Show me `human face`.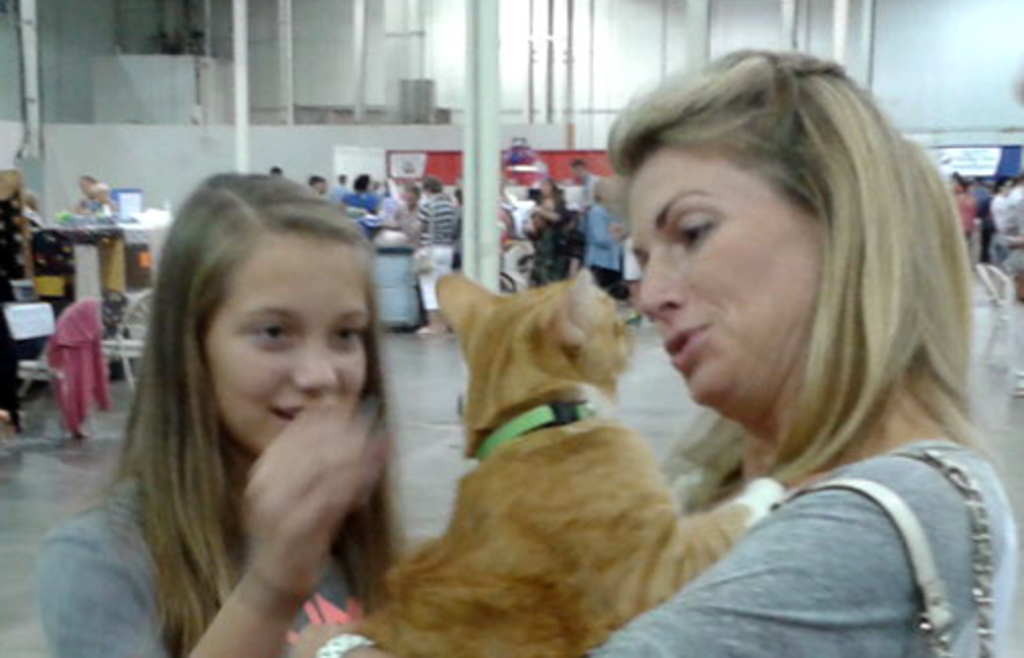
`human face` is here: x1=540, y1=181, x2=549, y2=193.
